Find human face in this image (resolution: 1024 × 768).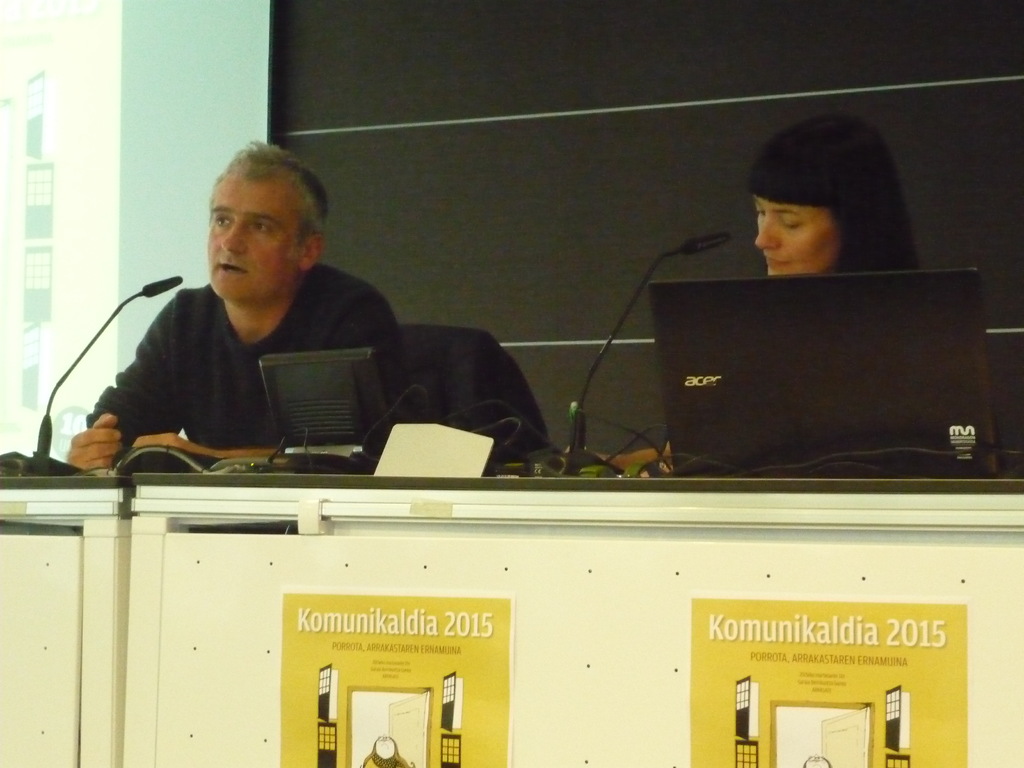
(205,182,298,302).
